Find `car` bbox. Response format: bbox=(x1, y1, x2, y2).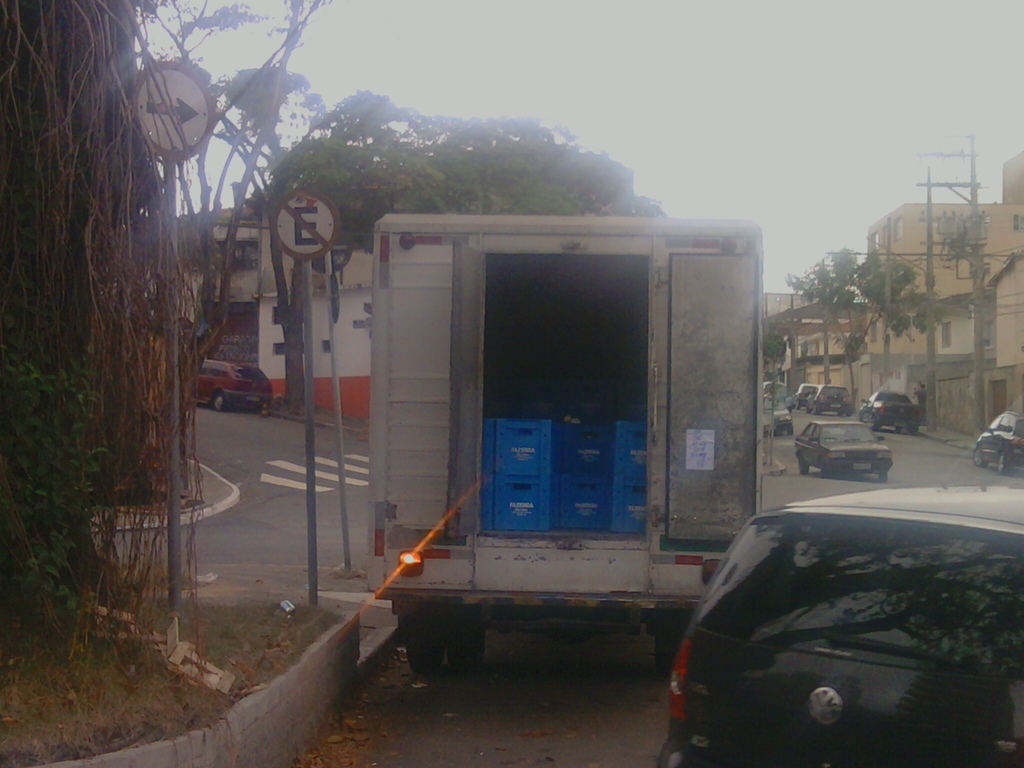
bbox=(759, 374, 787, 408).
